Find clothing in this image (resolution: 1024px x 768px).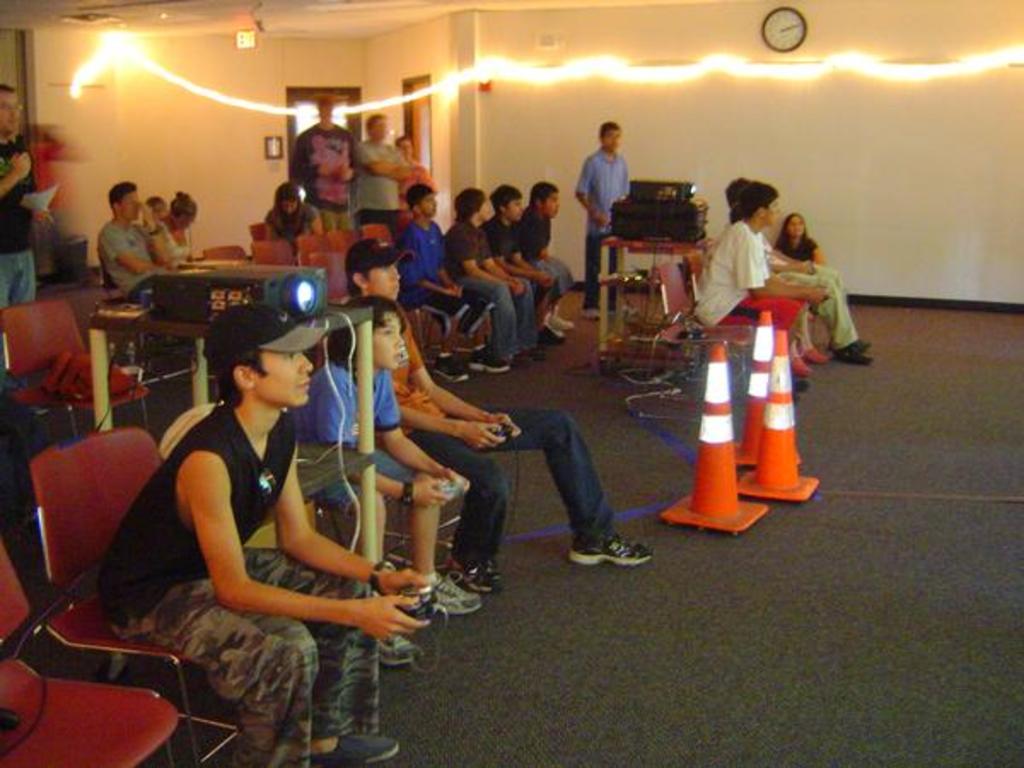
(689,220,817,355).
